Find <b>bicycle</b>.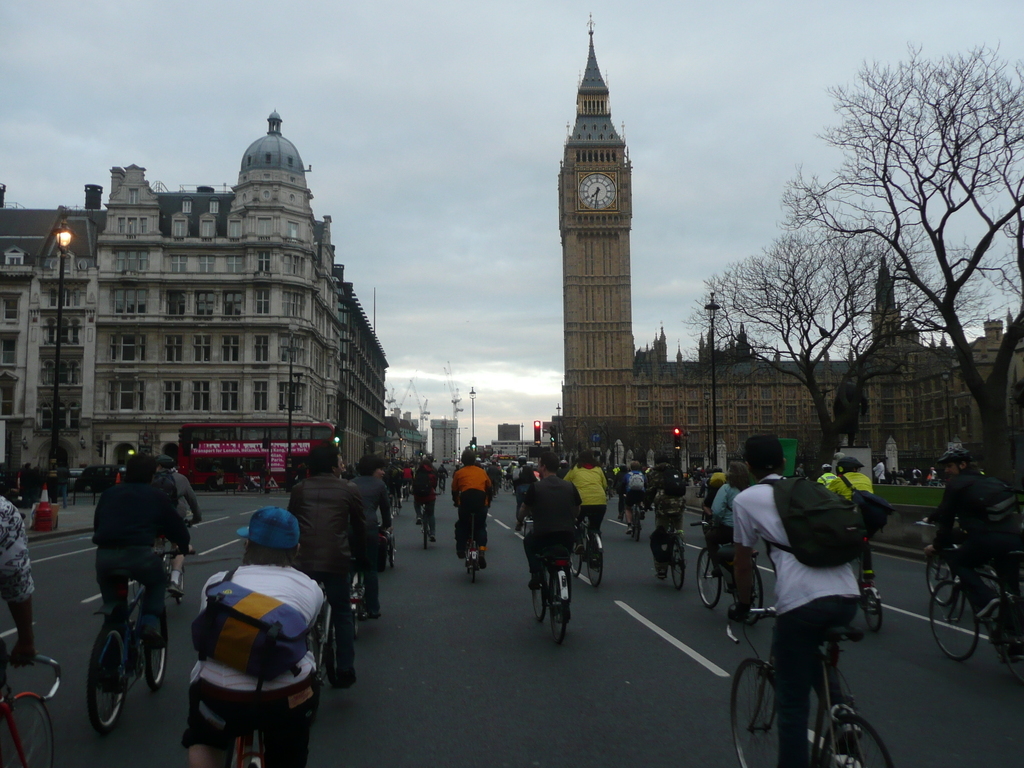
bbox=(305, 585, 332, 683).
